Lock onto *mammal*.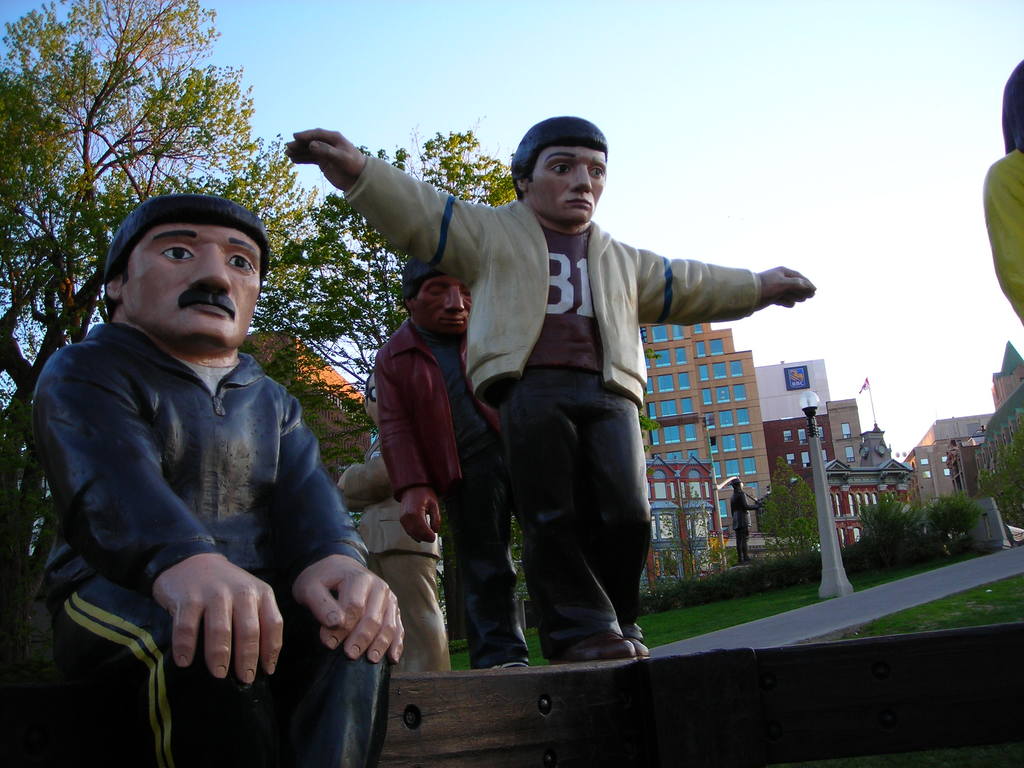
Locked: [x1=335, y1=367, x2=459, y2=676].
